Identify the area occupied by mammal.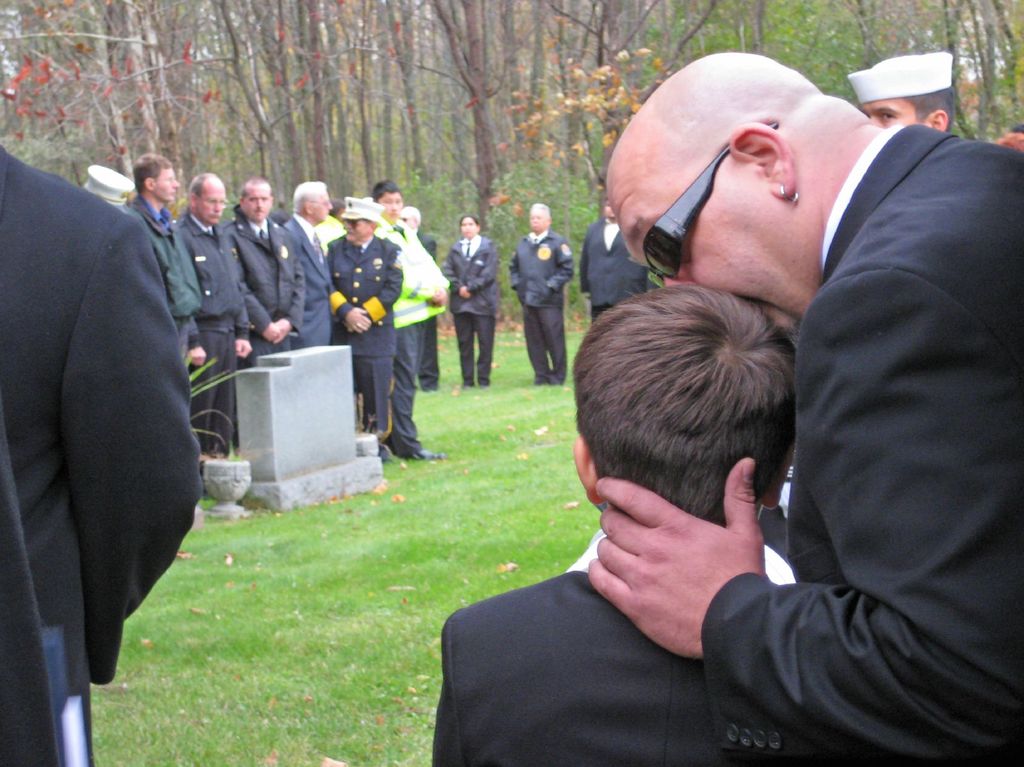
Area: (left=586, top=52, right=1023, bottom=766).
